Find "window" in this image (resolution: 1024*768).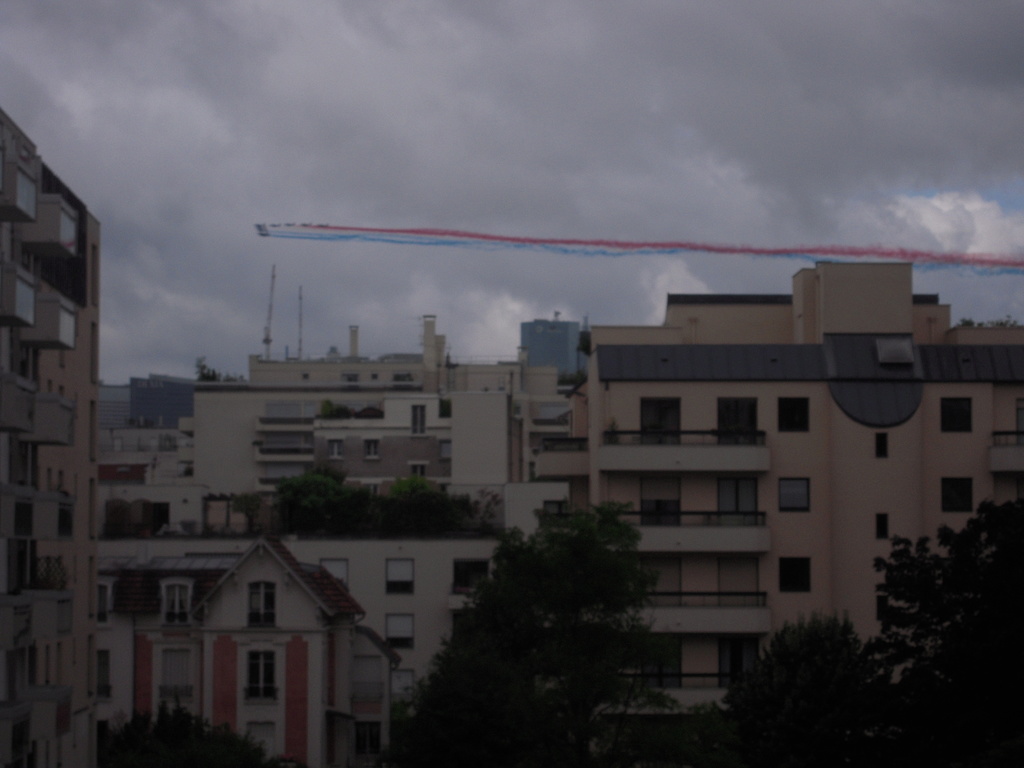
x1=776, y1=479, x2=810, y2=515.
